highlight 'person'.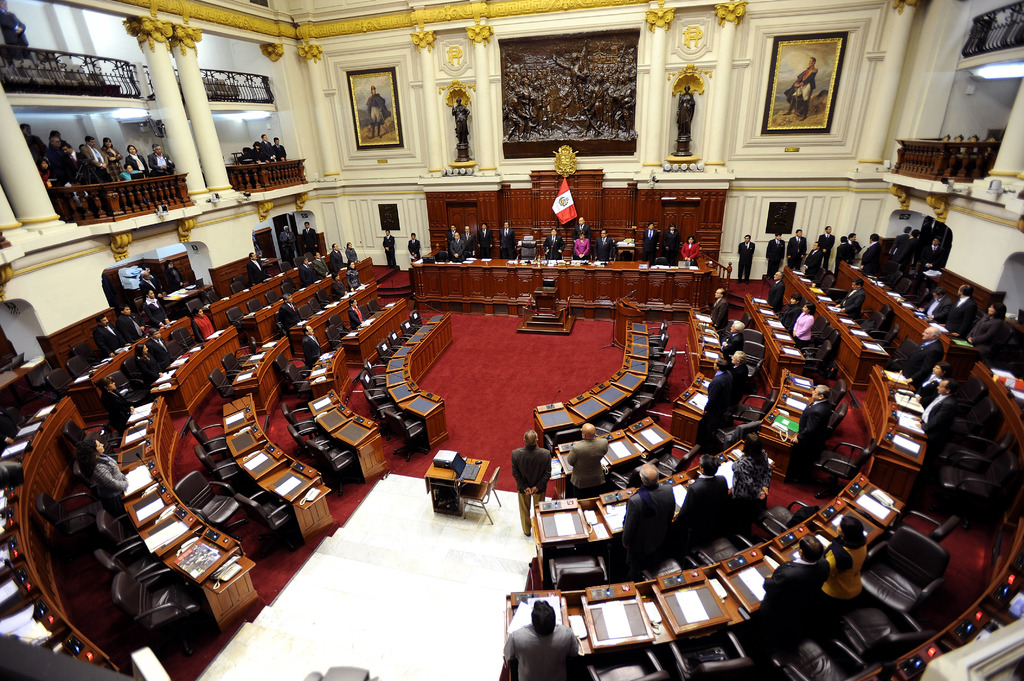
Highlighted region: 273/138/287/162.
